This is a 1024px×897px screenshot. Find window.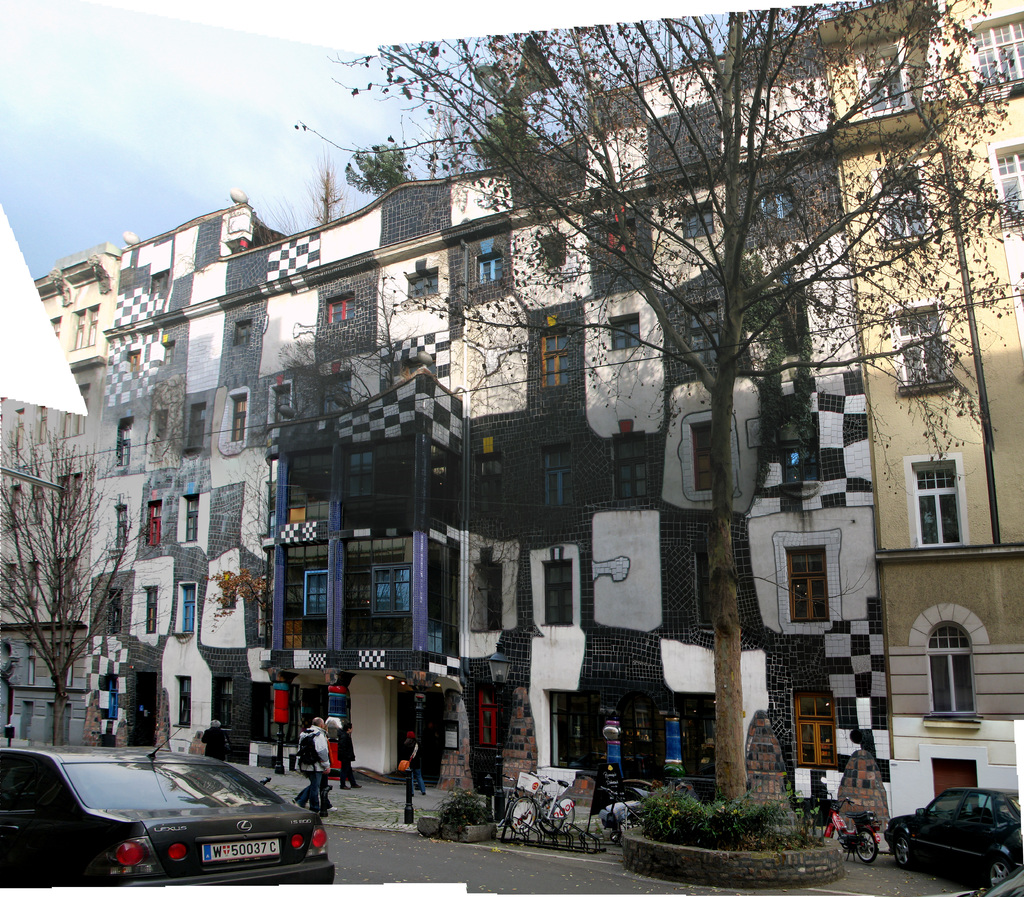
Bounding box: box=[792, 689, 834, 765].
